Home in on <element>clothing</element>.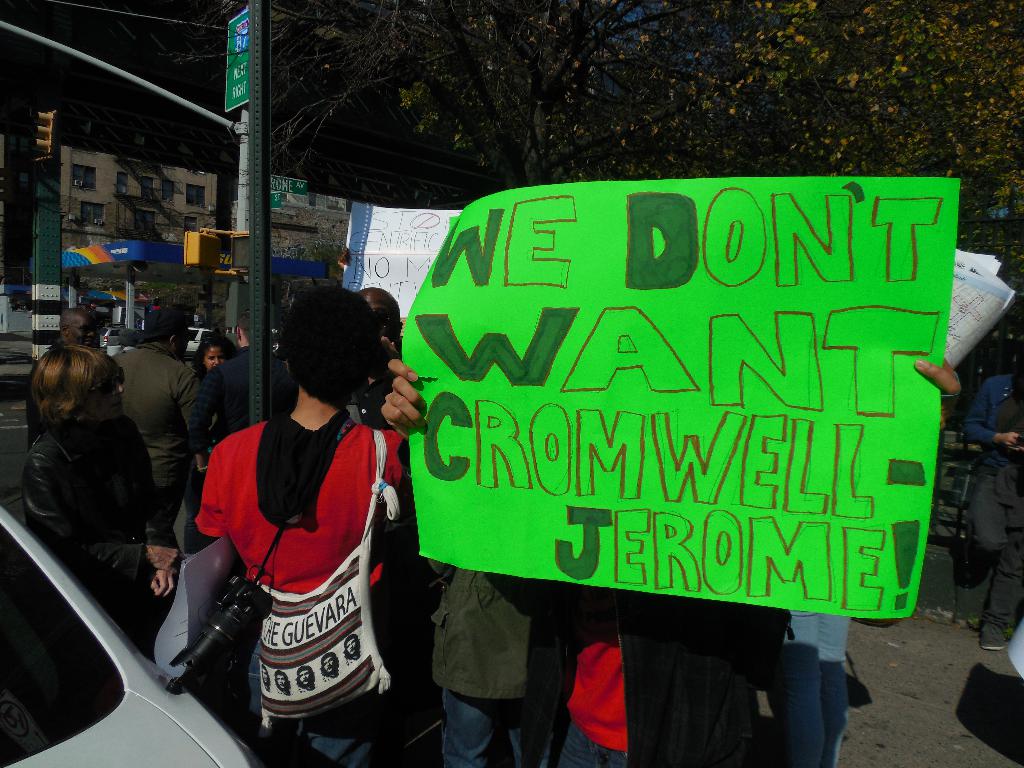
Homed in at 193,407,408,767.
